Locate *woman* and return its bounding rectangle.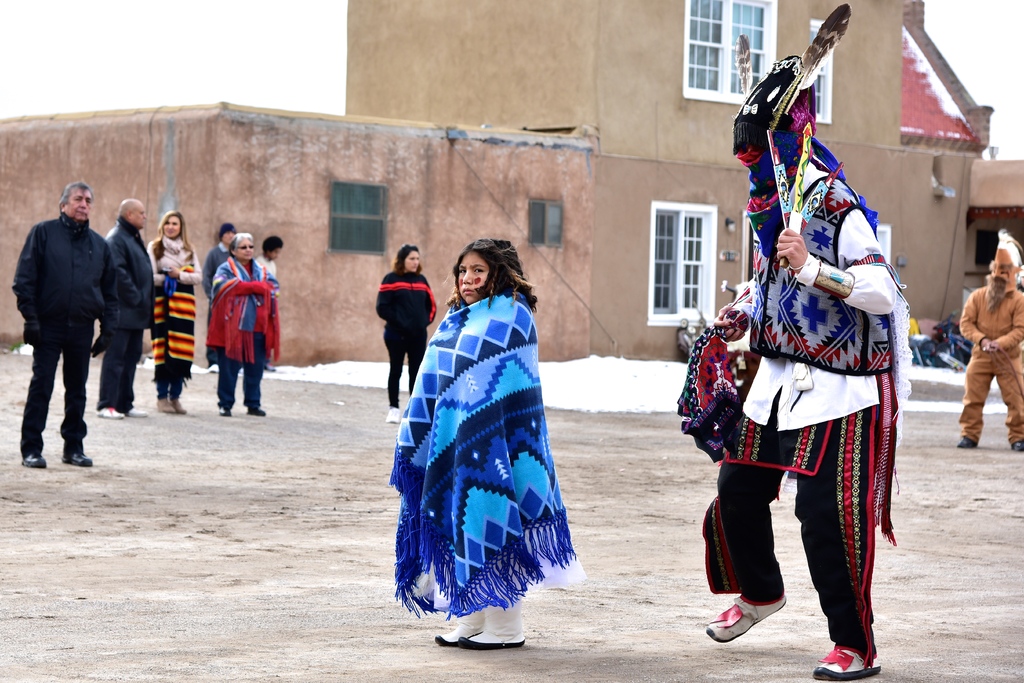
[147,211,204,415].
